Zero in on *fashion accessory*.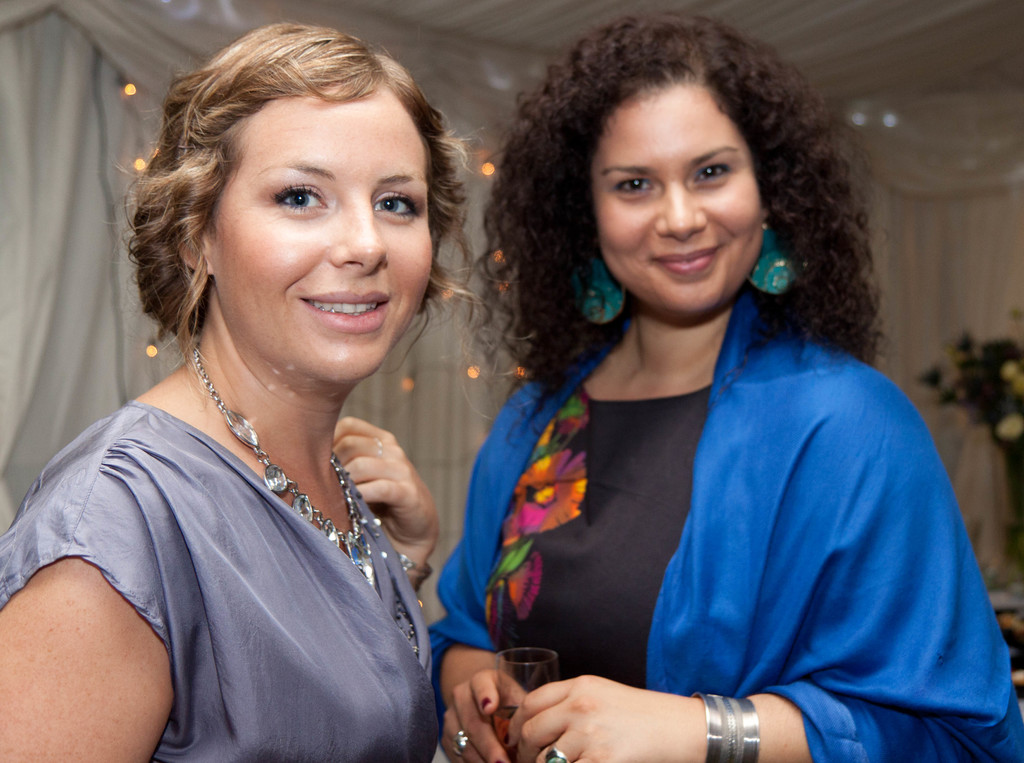
Zeroed in: {"left": 748, "top": 222, "right": 799, "bottom": 295}.
